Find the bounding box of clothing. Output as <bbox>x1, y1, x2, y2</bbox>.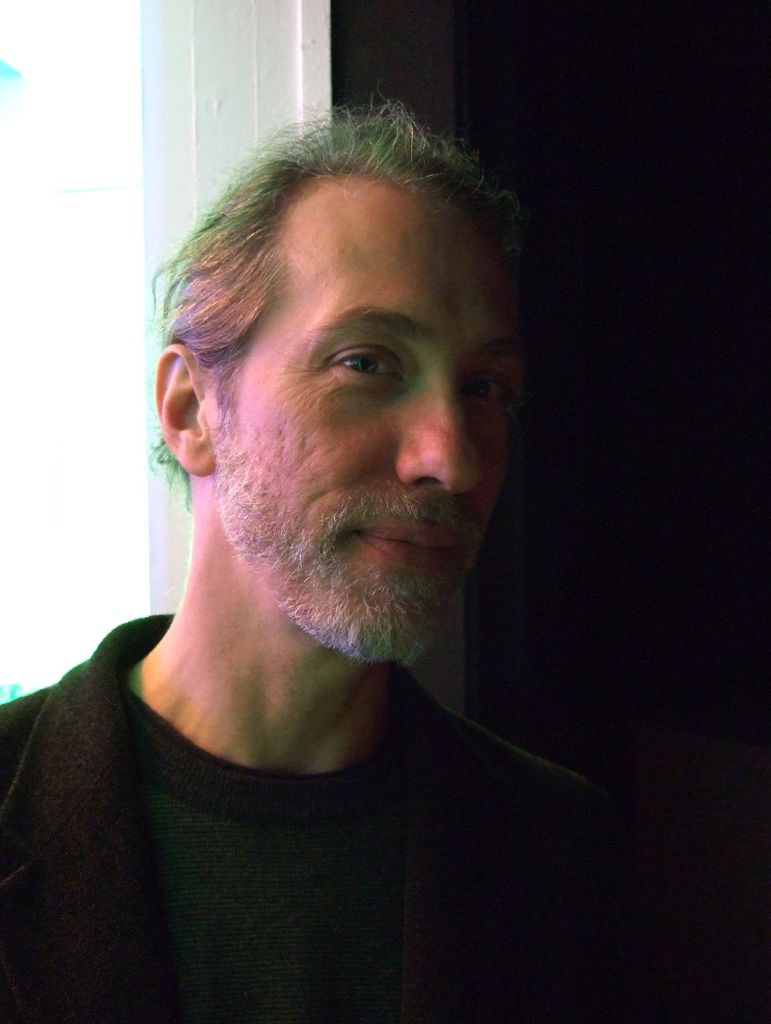
<bbox>0, 606, 592, 1002</bbox>.
